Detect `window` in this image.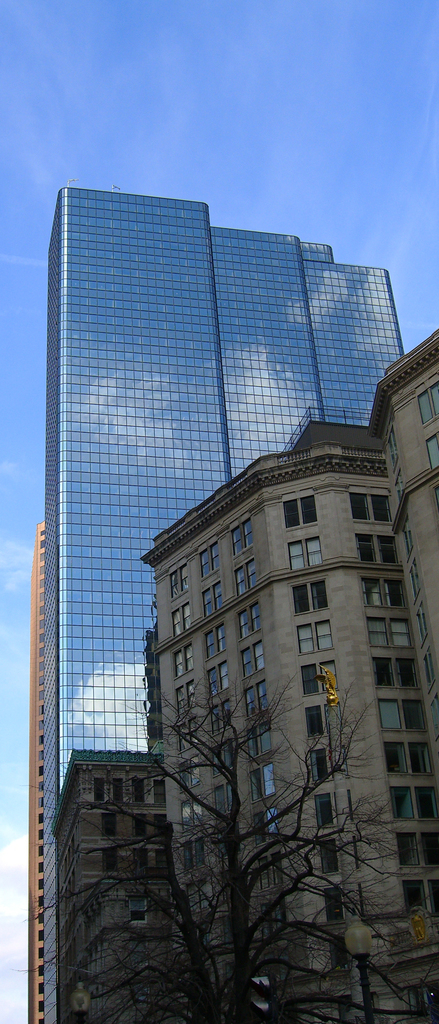
Detection: 180 795 199 817.
